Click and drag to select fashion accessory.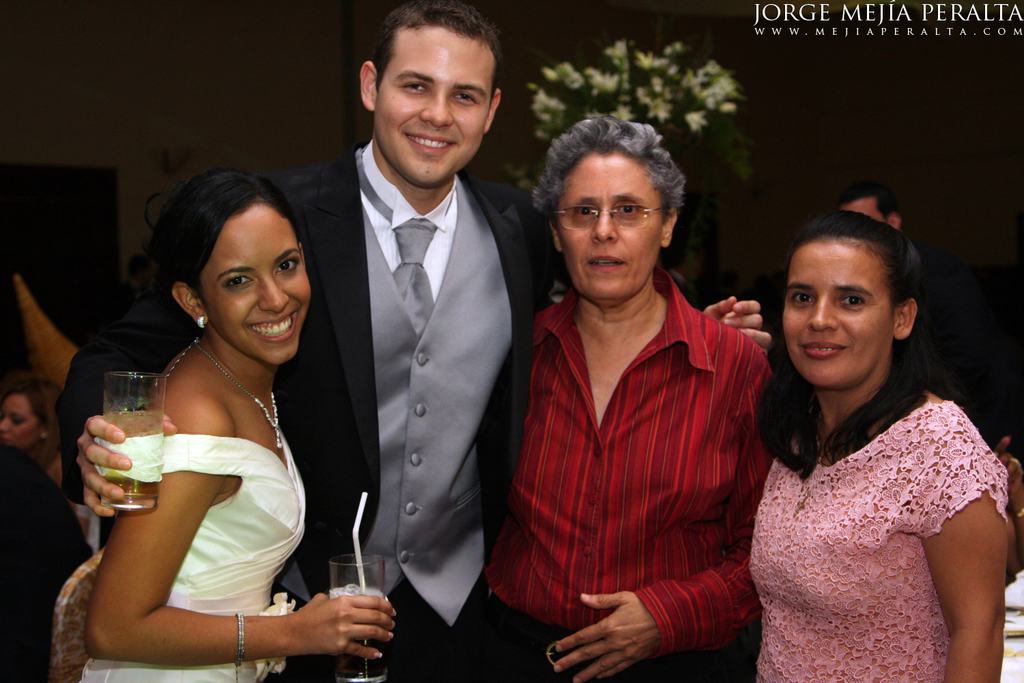
Selection: (x1=196, y1=315, x2=206, y2=329).
